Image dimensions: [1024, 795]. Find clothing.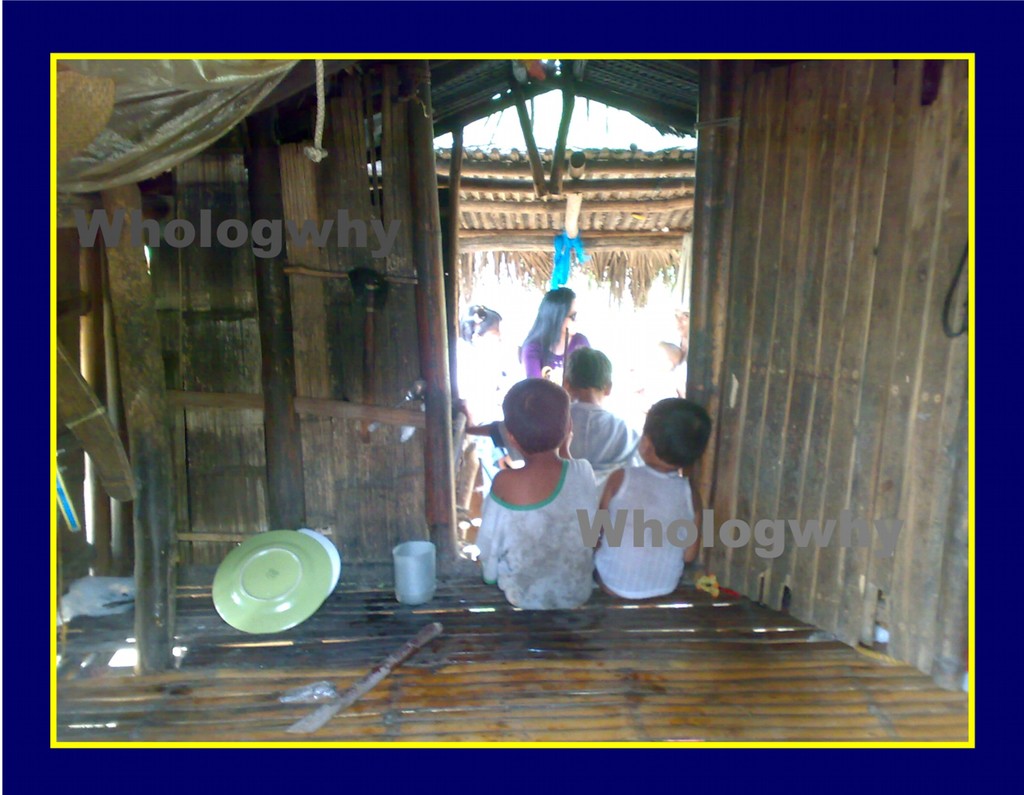
(left=522, top=289, right=564, bottom=374).
